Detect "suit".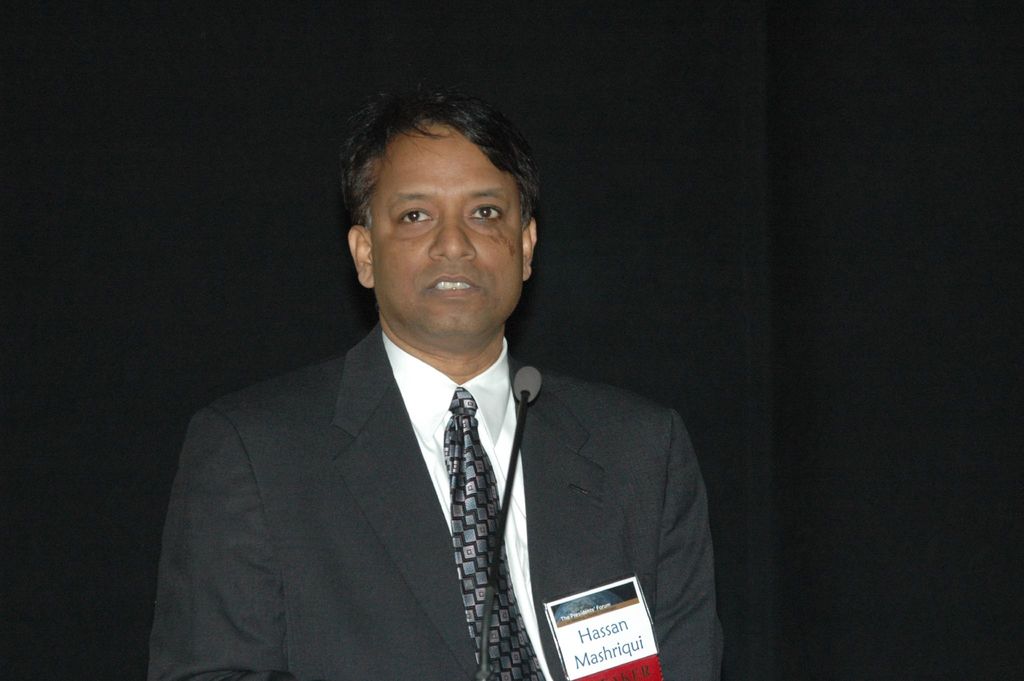
Detected at 177 226 760 652.
